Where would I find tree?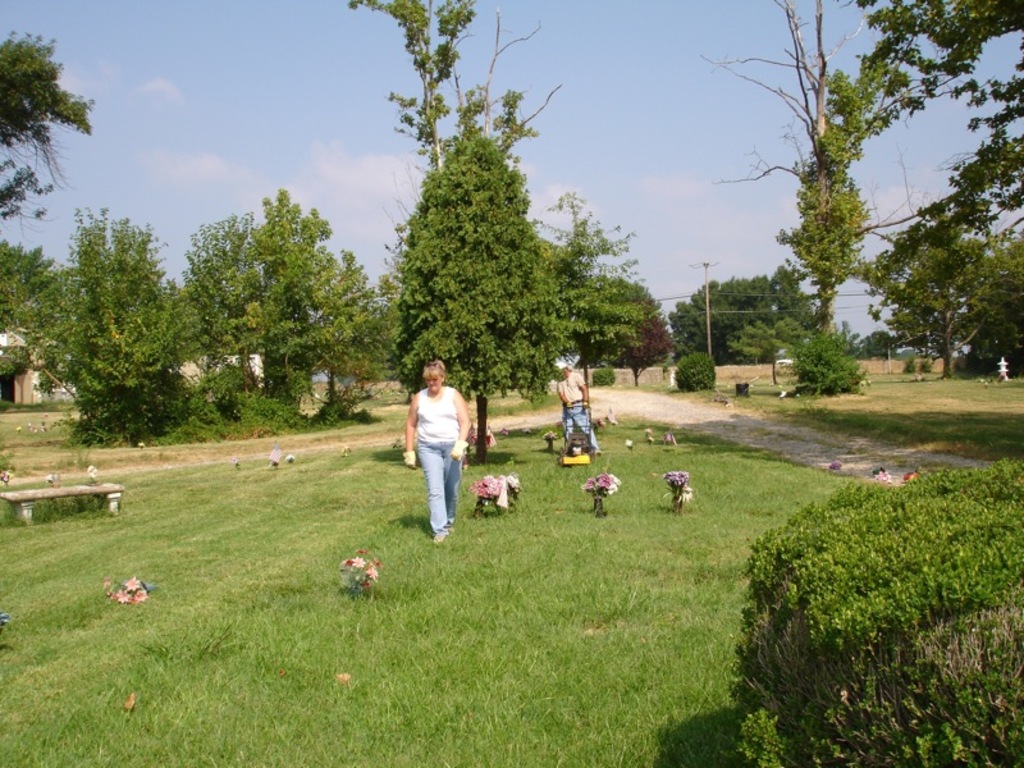
At select_region(347, 0, 562, 410).
